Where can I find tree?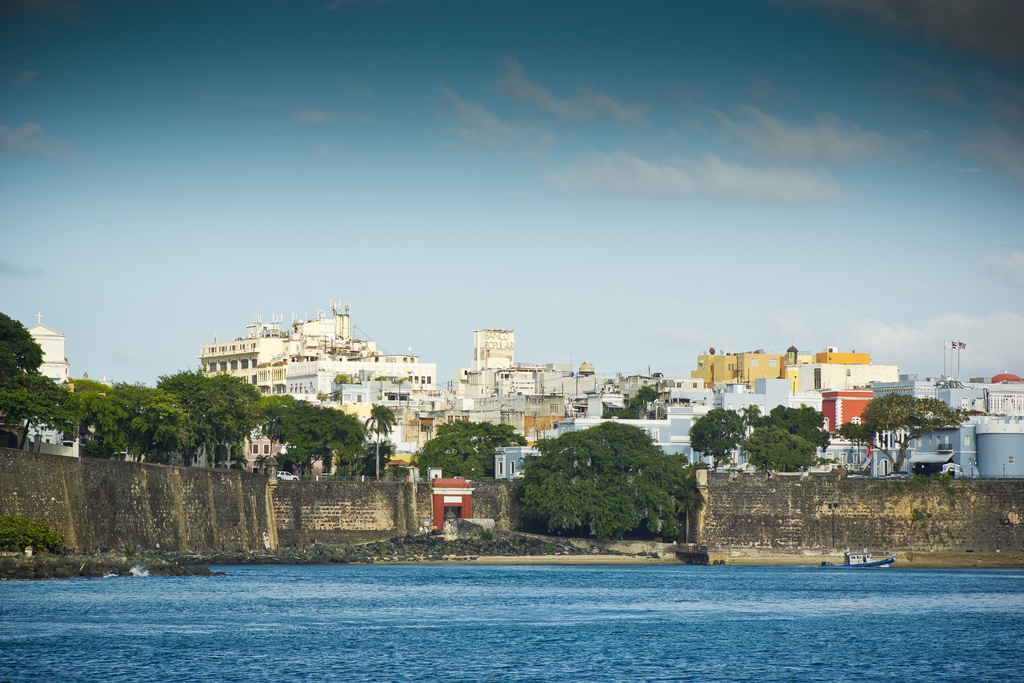
You can find it at (left=257, top=393, right=366, bottom=488).
